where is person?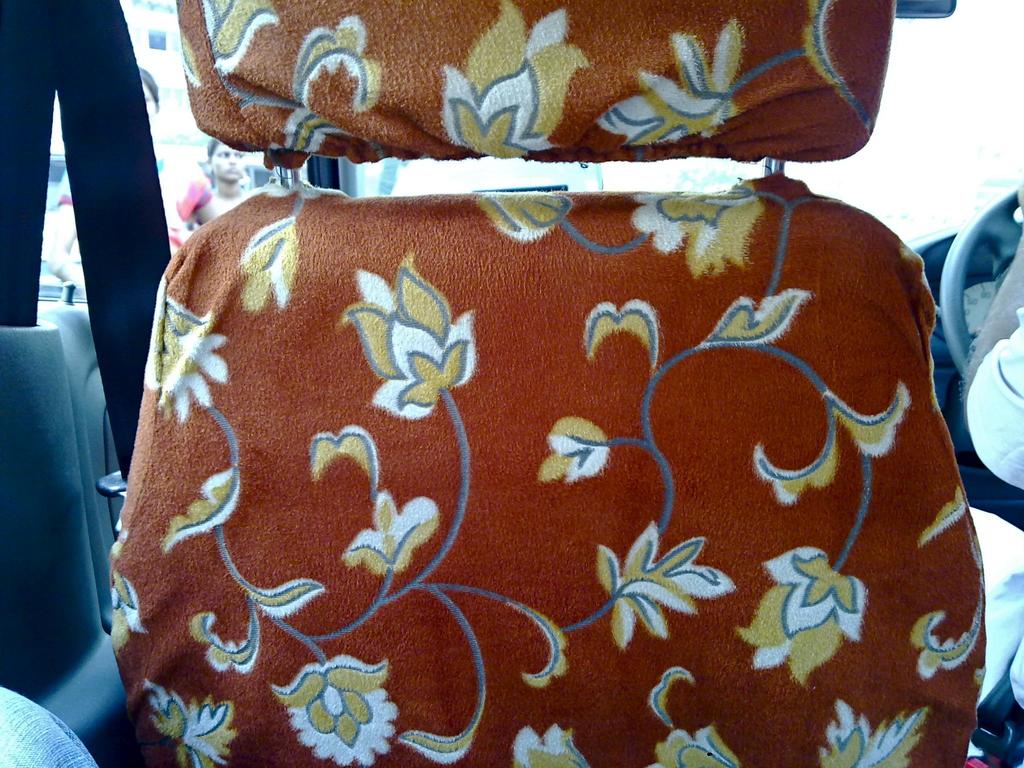
{"left": 208, "top": 140, "right": 252, "bottom": 213}.
